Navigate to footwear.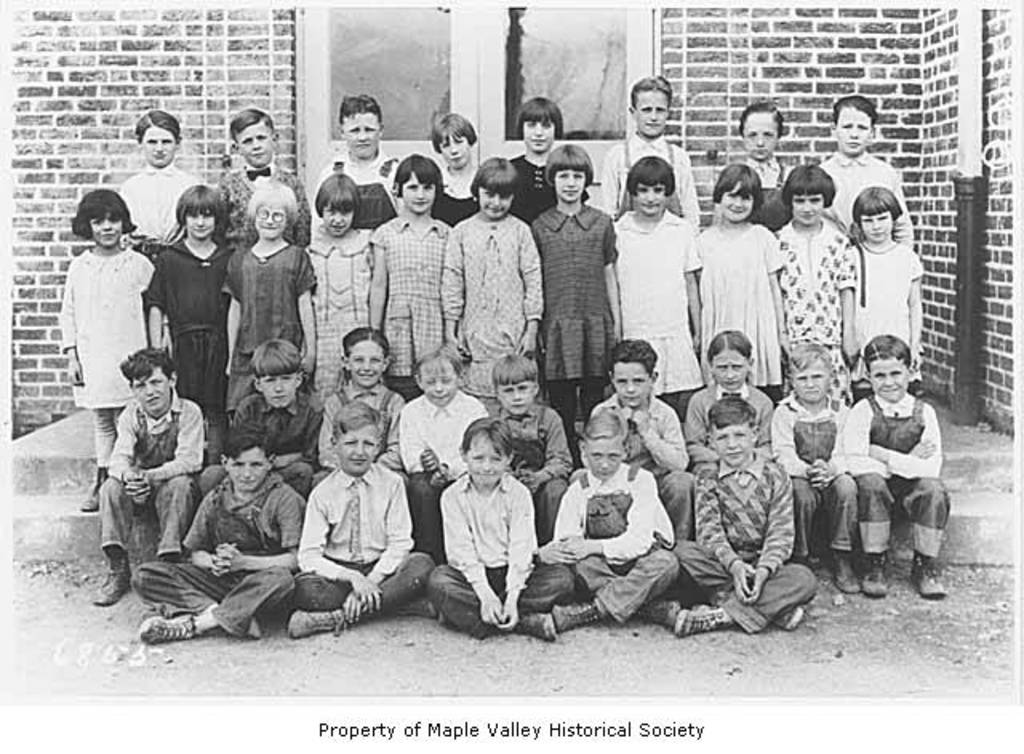
Navigation target: locate(93, 559, 134, 602).
